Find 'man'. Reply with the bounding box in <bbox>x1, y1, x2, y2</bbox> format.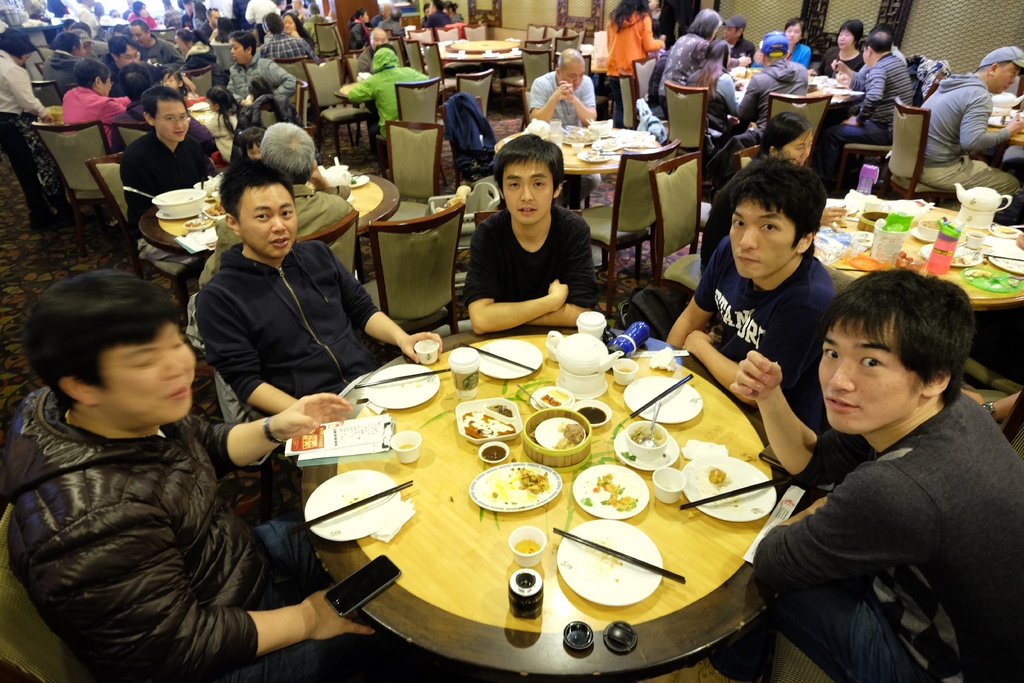
<bbox>124, 16, 179, 67</bbox>.
